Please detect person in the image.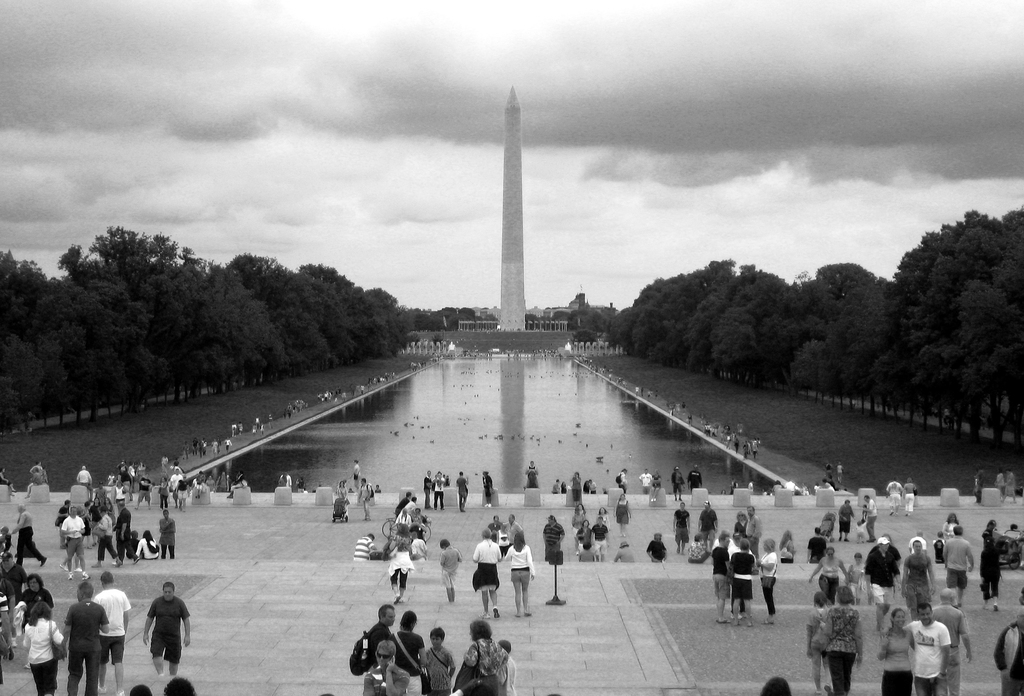
<box>282,472,291,488</box>.
